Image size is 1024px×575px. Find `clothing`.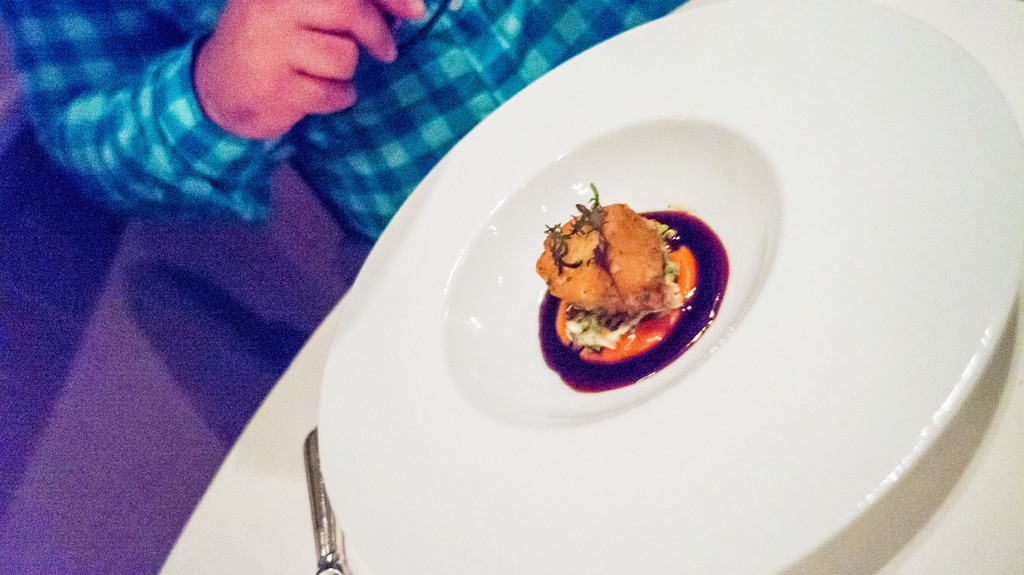
{"x1": 0, "y1": 0, "x2": 709, "y2": 247}.
